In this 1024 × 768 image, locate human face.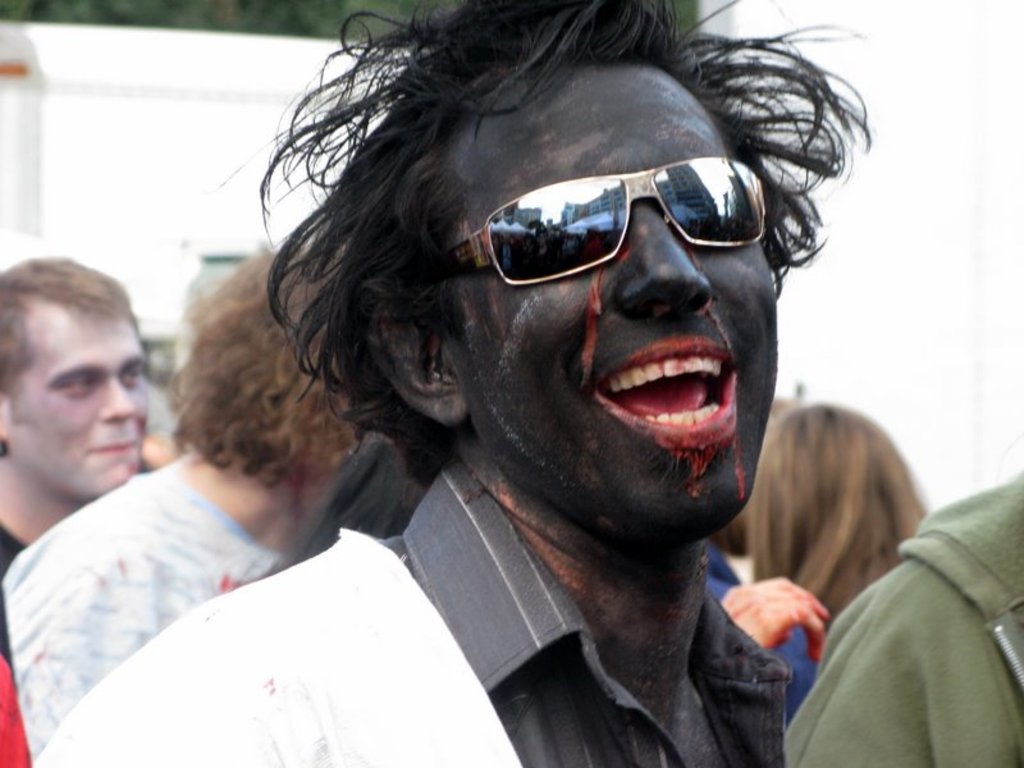
Bounding box: pyautogui.locateOnScreen(447, 50, 780, 536).
